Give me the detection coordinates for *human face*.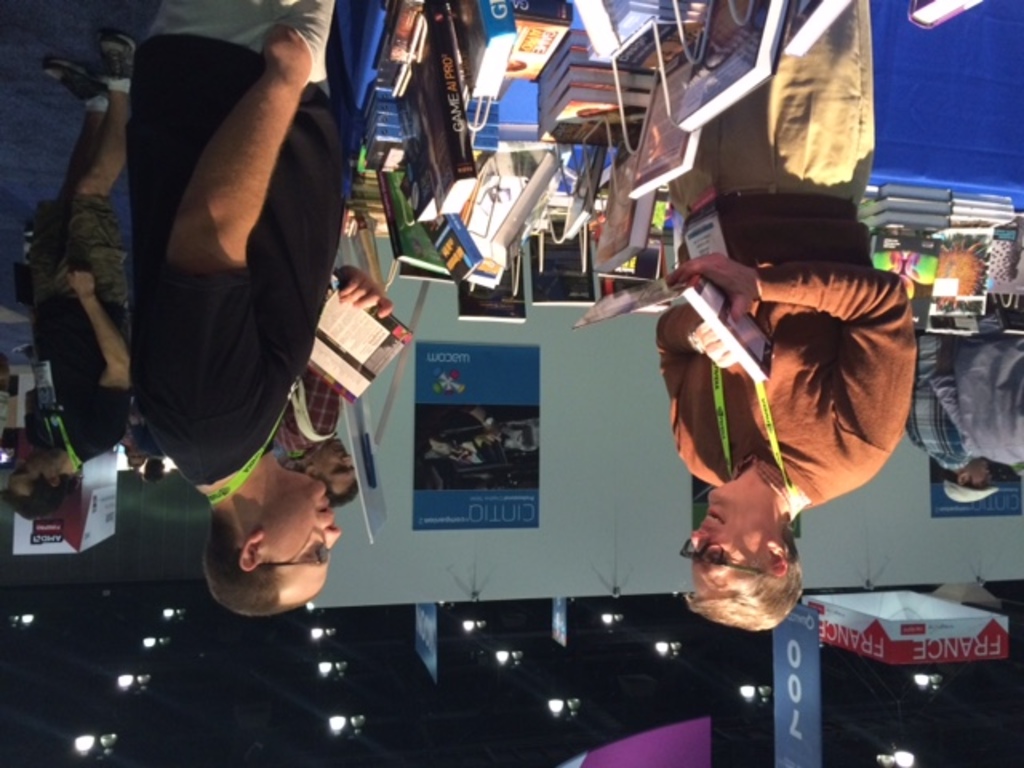
box=[10, 445, 53, 490].
